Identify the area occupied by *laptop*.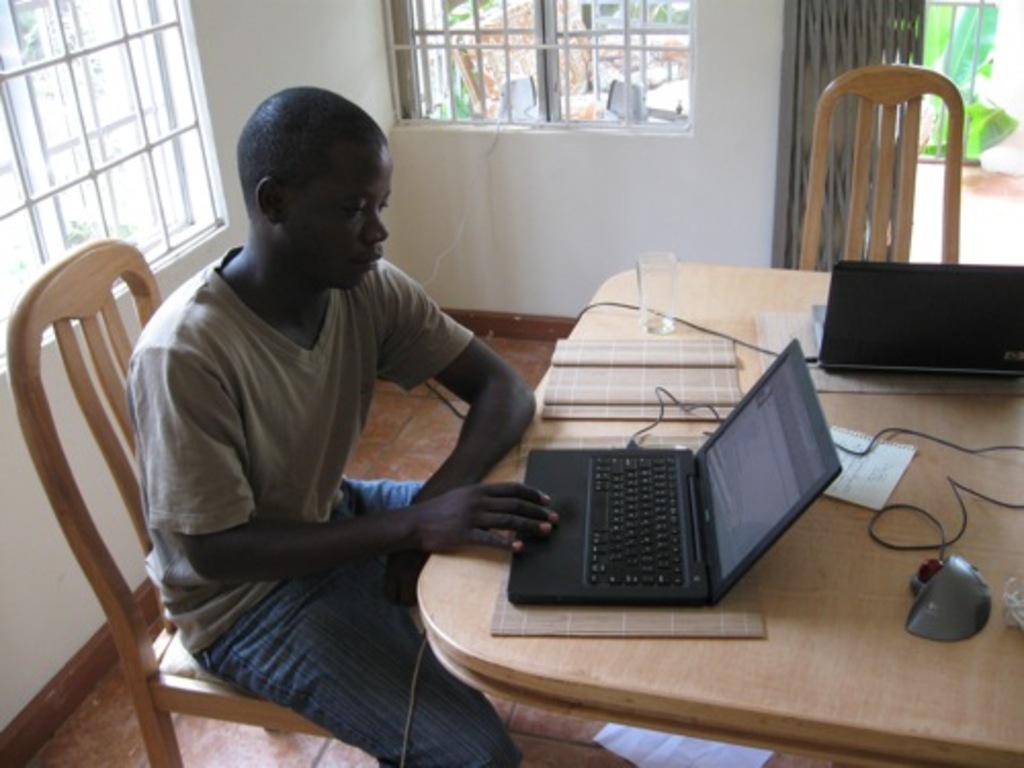
Area: 494,301,834,637.
